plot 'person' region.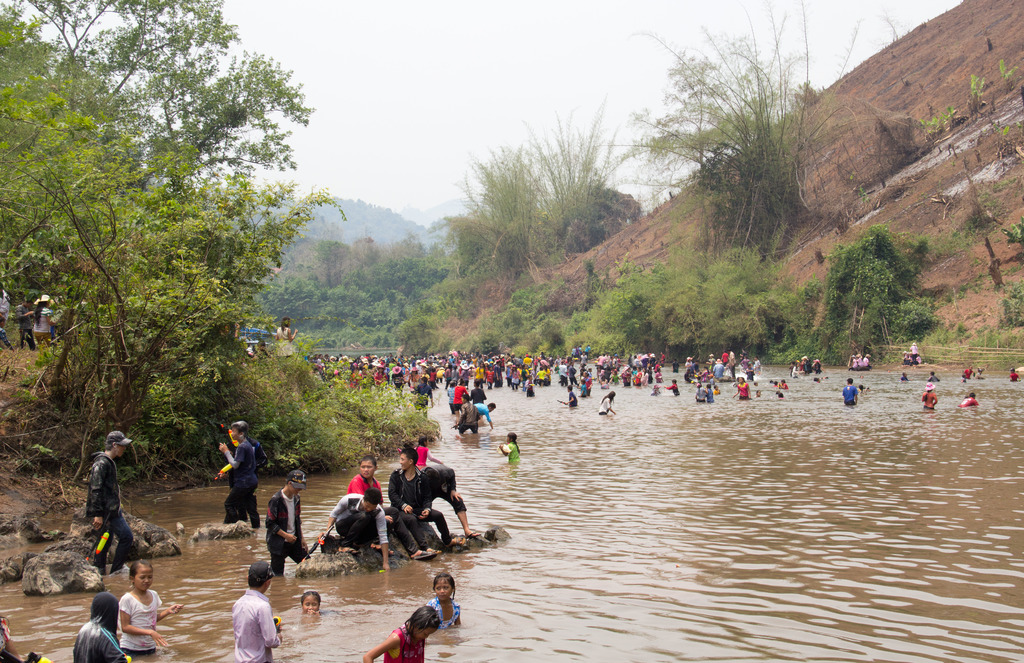
Plotted at <box>13,298,29,350</box>.
